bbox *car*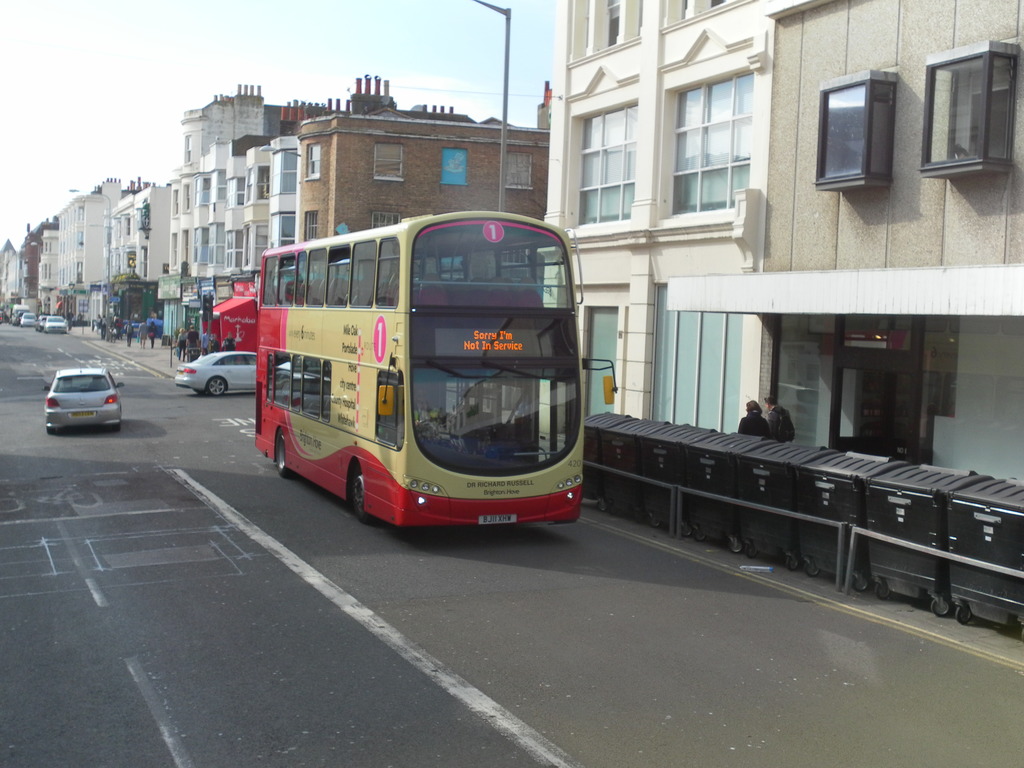
bbox=[17, 312, 38, 326]
